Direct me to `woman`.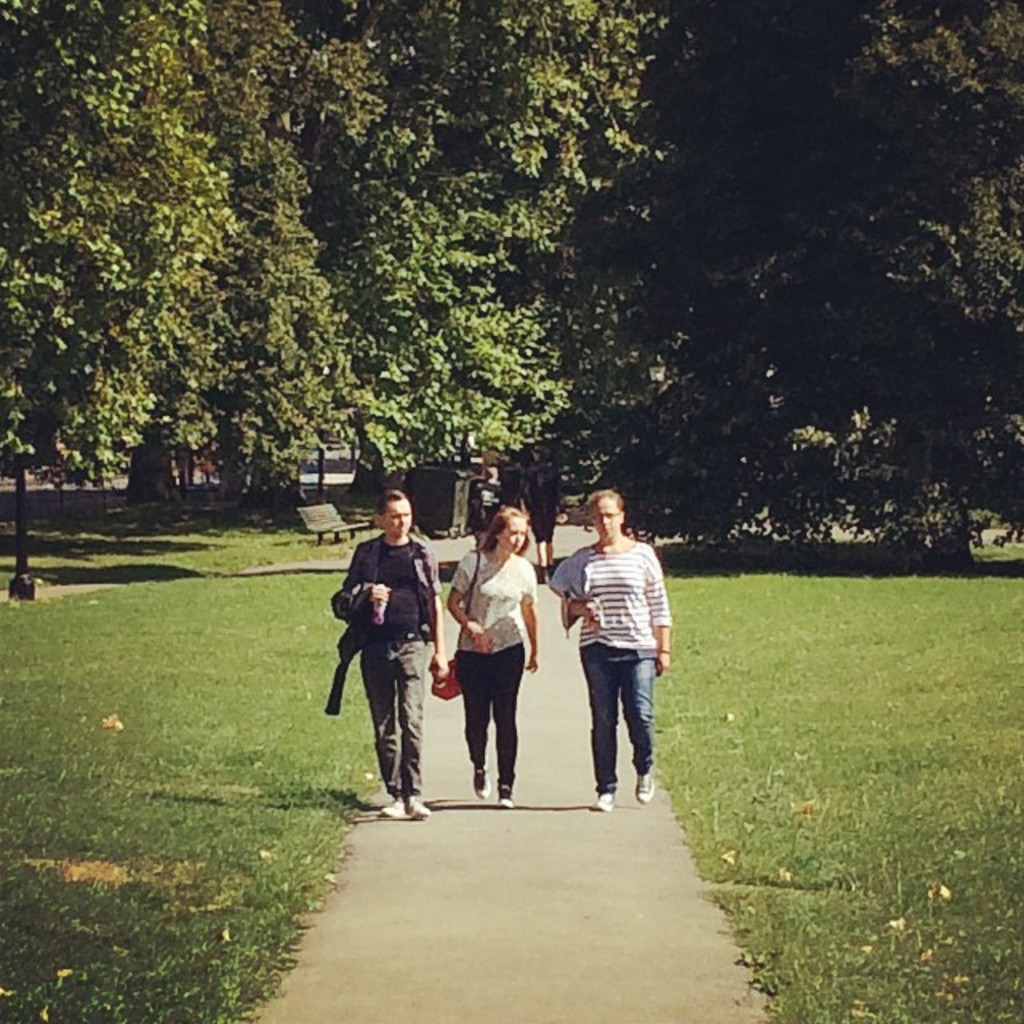
Direction: [left=560, top=490, right=675, bottom=808].
